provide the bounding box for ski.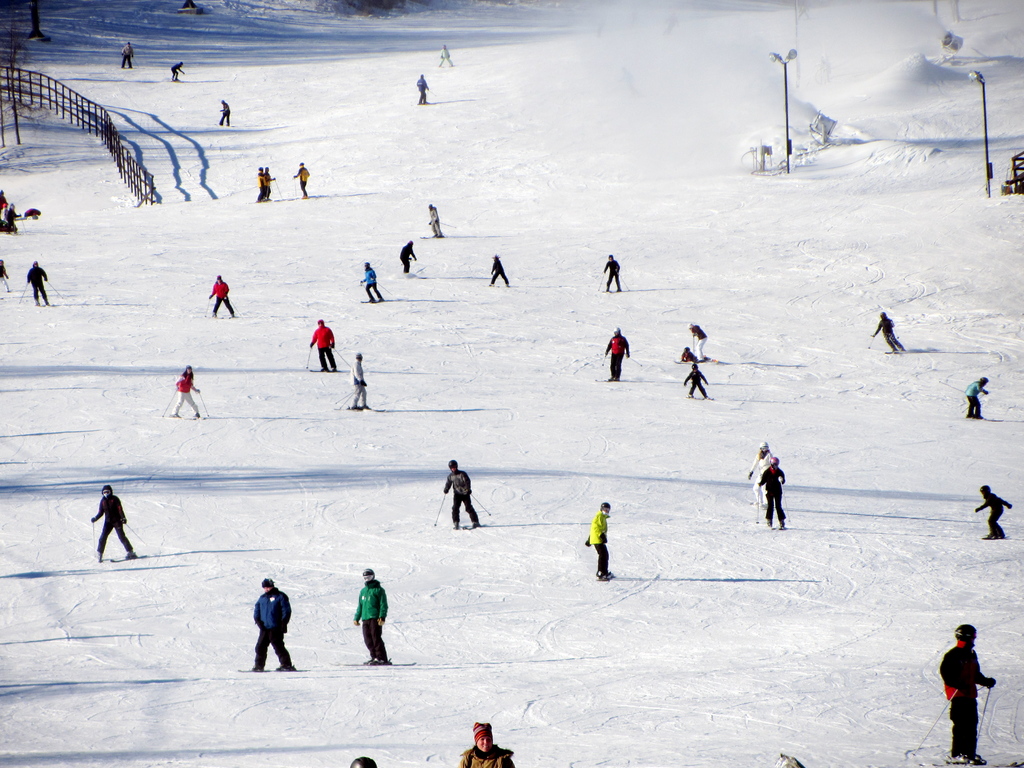
325,653,417,677.
